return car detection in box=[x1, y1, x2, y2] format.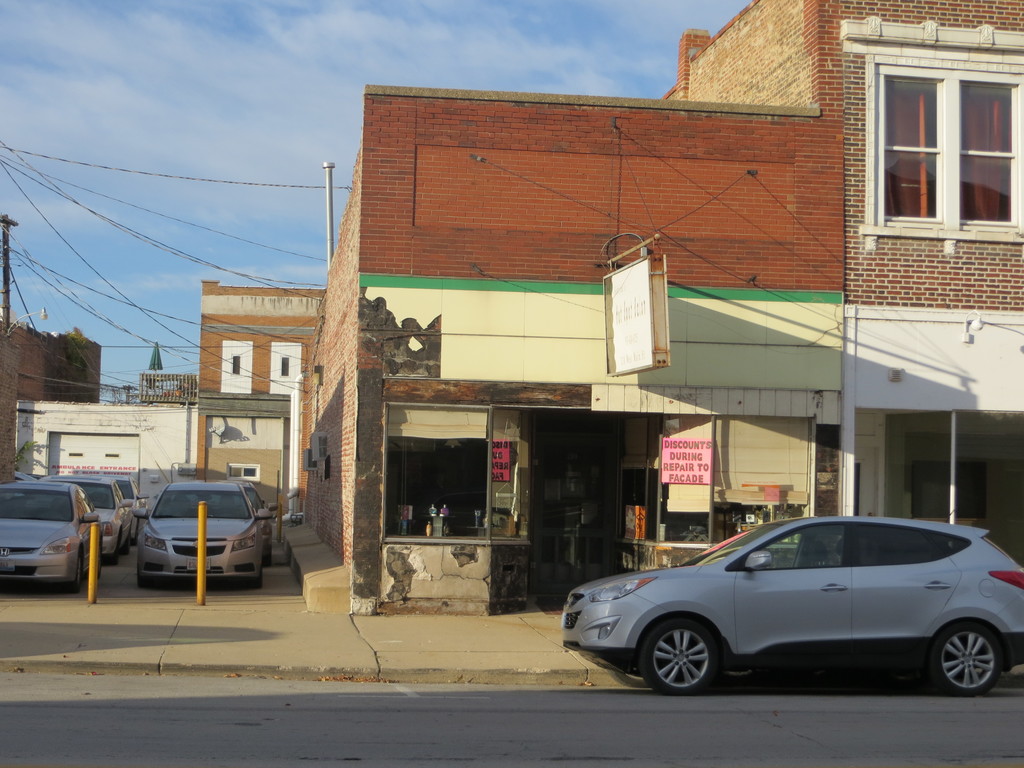
box=[0, 481, 106, 595].
